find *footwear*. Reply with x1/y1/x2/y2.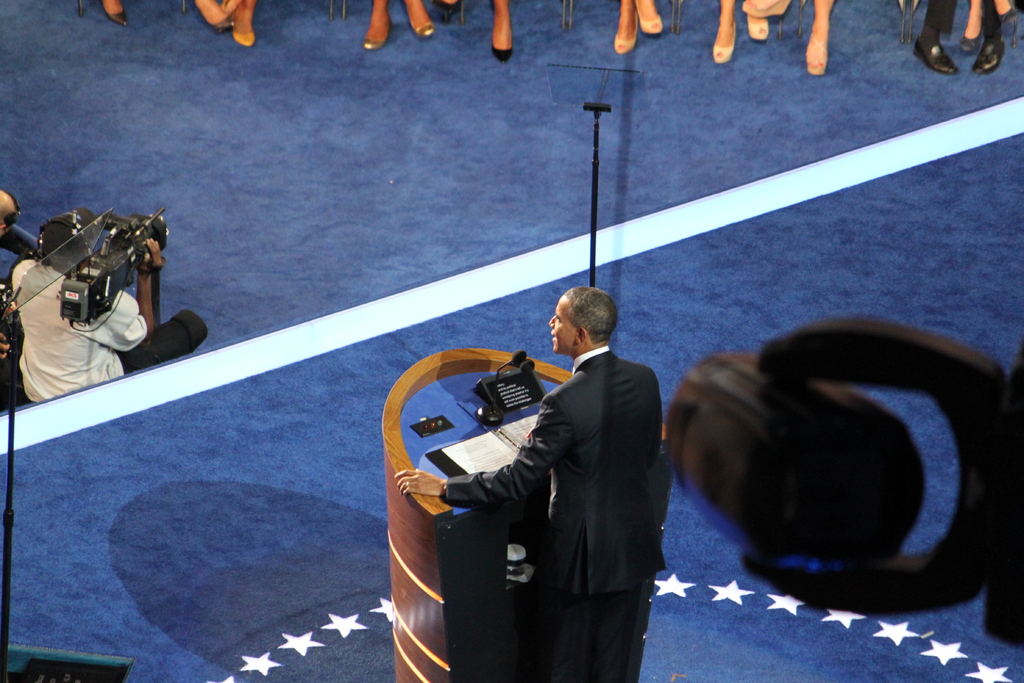
362/18/394/49.
